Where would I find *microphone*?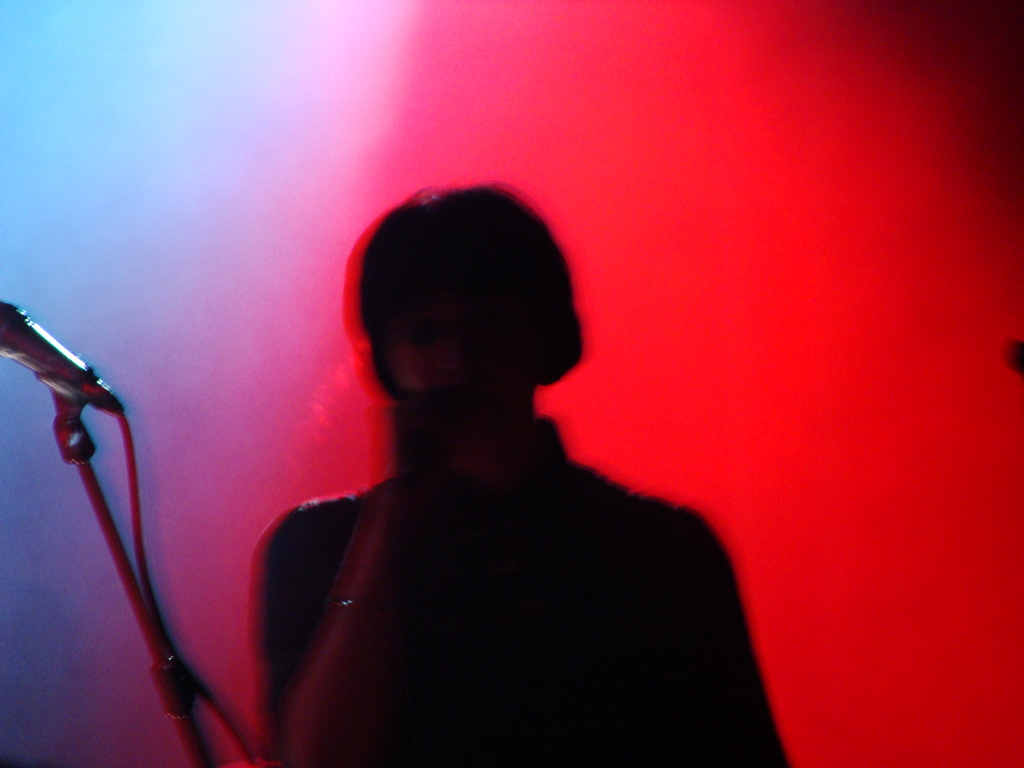
At pyautogui.locateOnScreen(0, 298, 120, 420).
